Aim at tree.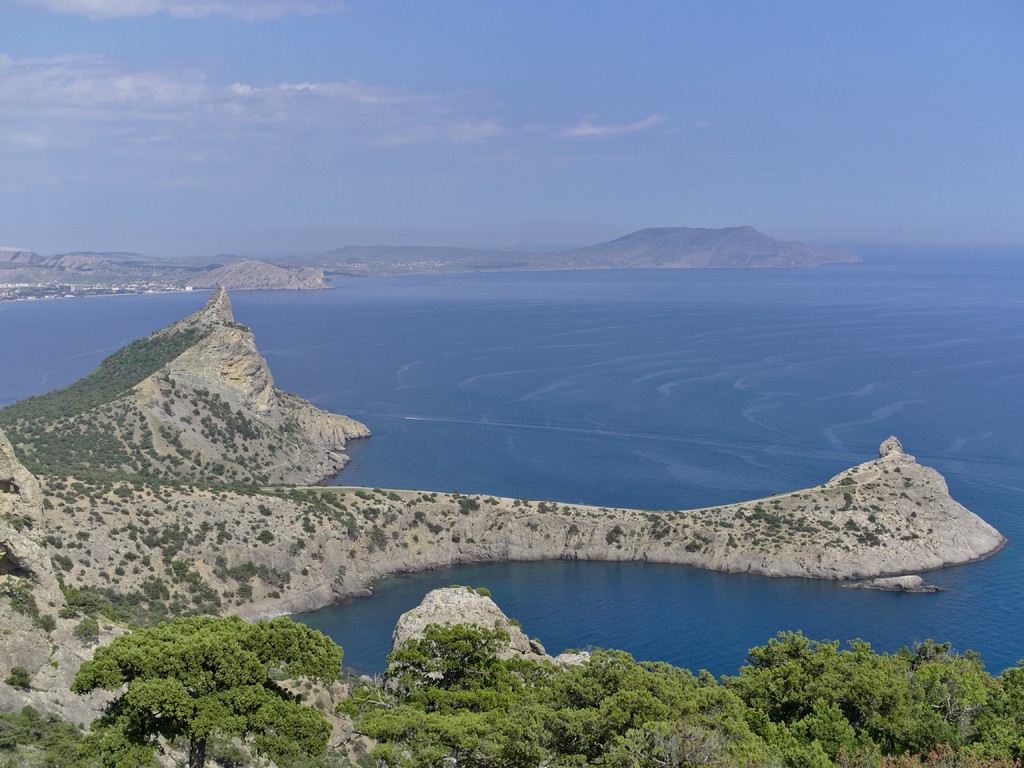
Aimed at Rect(369, 523, 387, 549).
